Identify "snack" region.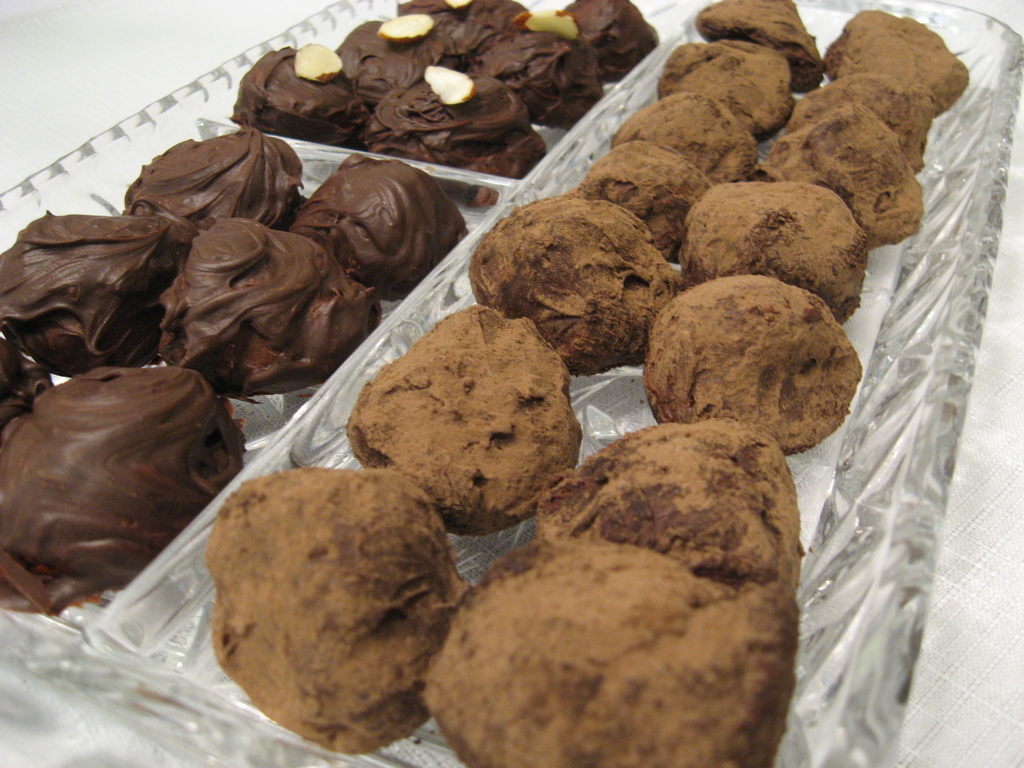
Region: bbox(351, 61, 562, 170).
